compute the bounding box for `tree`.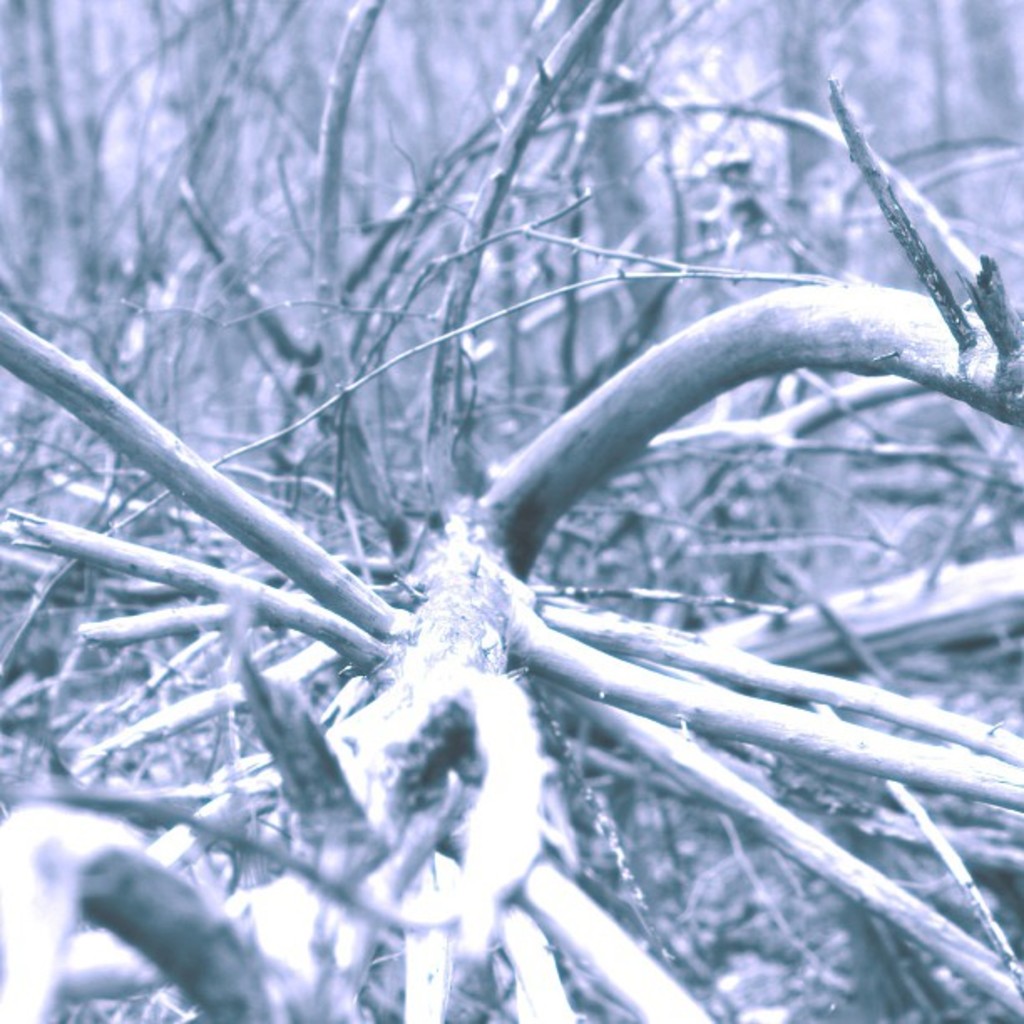
[0, 0, 1022, 1022].
